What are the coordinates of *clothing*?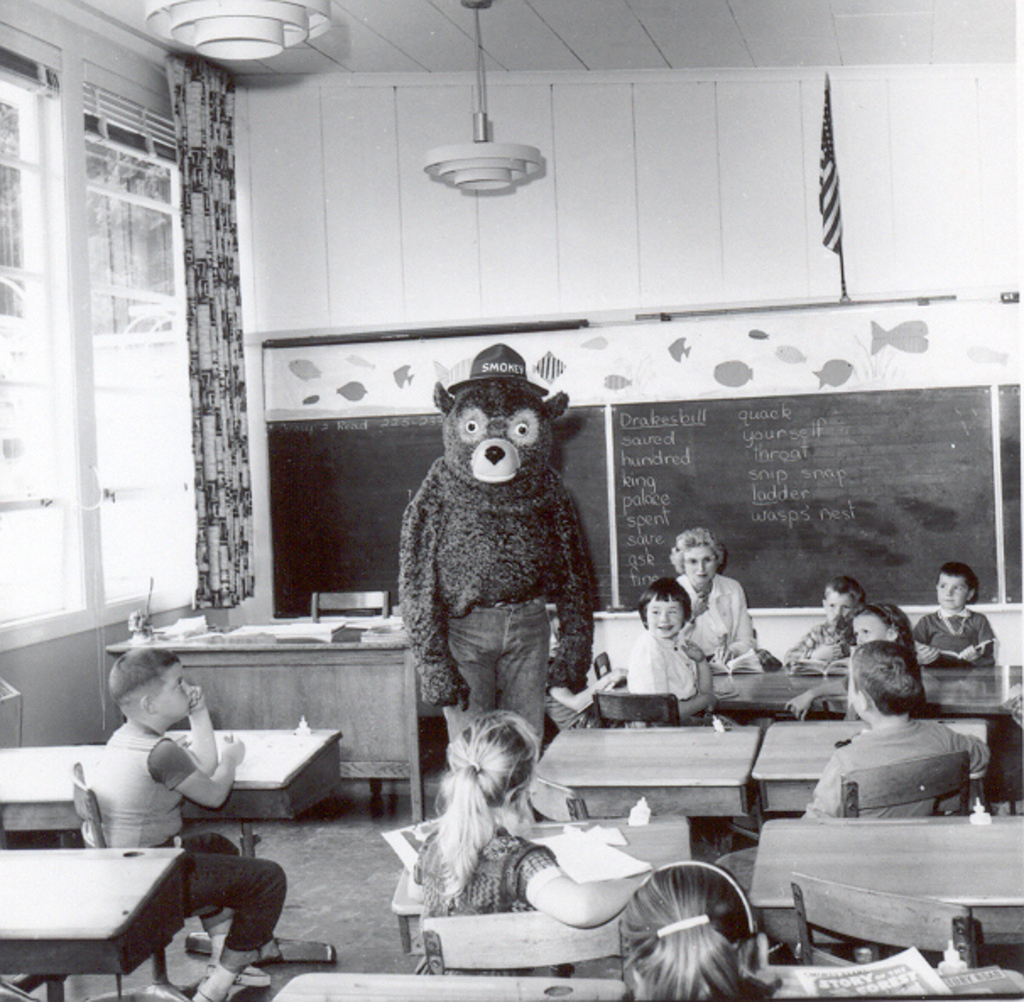
bbox=[98, 730, 299, 946].
